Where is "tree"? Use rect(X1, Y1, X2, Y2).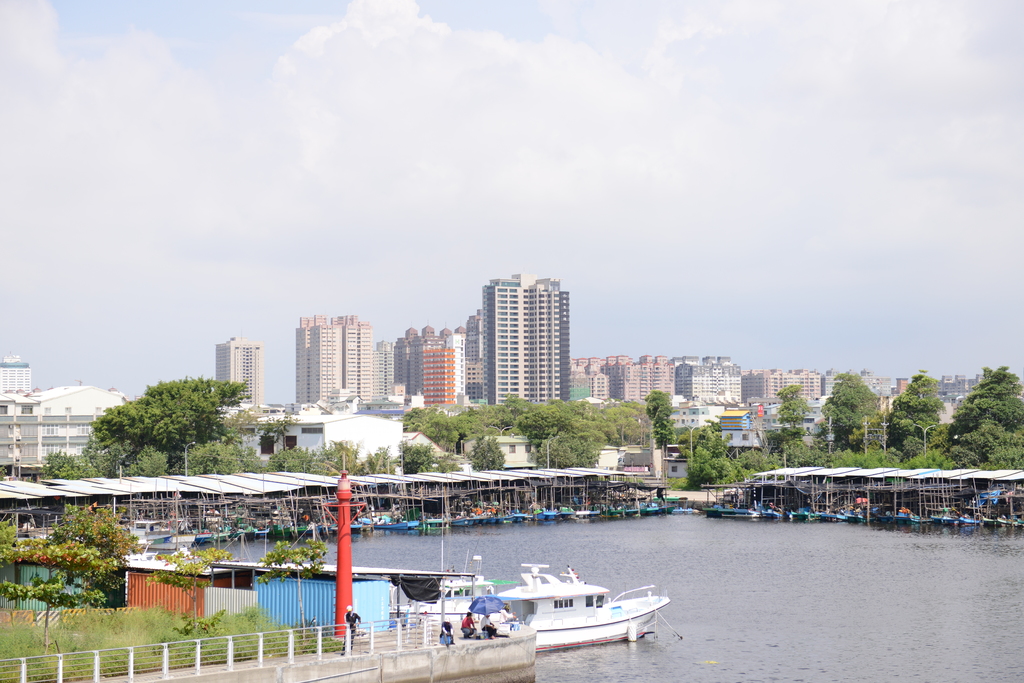
rect(641, 389, 679, 453).
